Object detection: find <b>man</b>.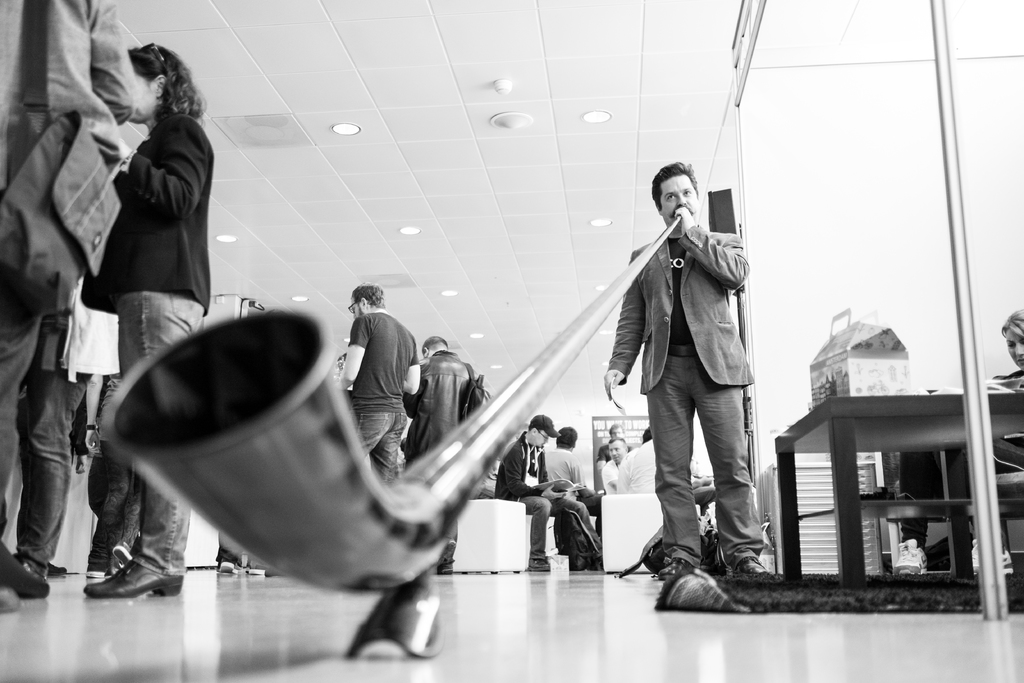
{"x1": 330, "y1": 281, "x2": 421, "y2": 492}.
